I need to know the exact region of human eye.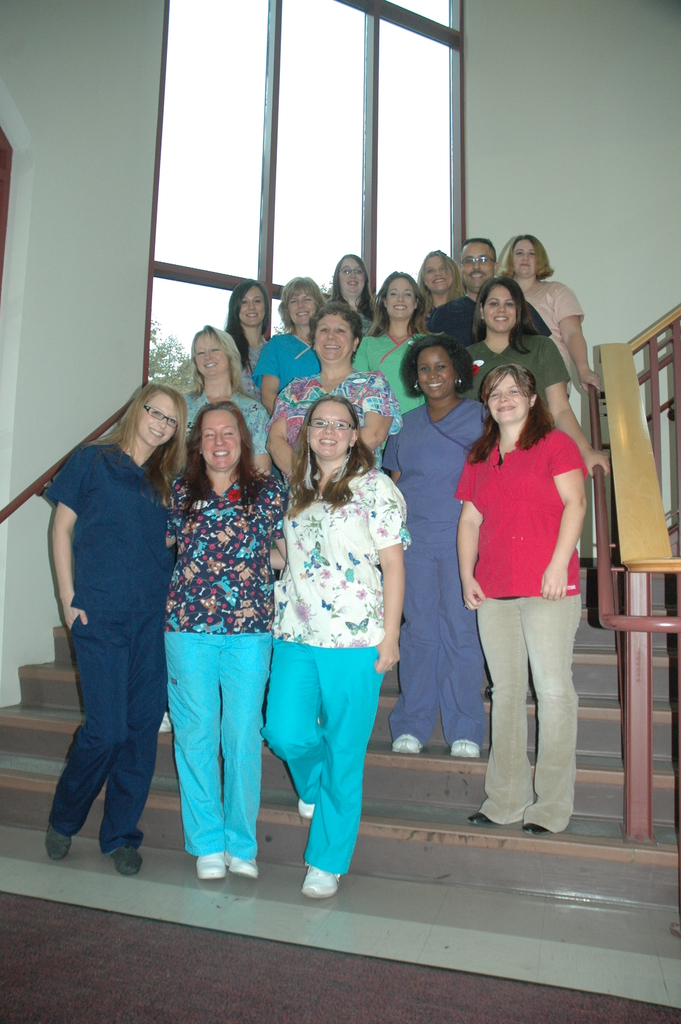
Region: locate(464, 257, 475, 264).
